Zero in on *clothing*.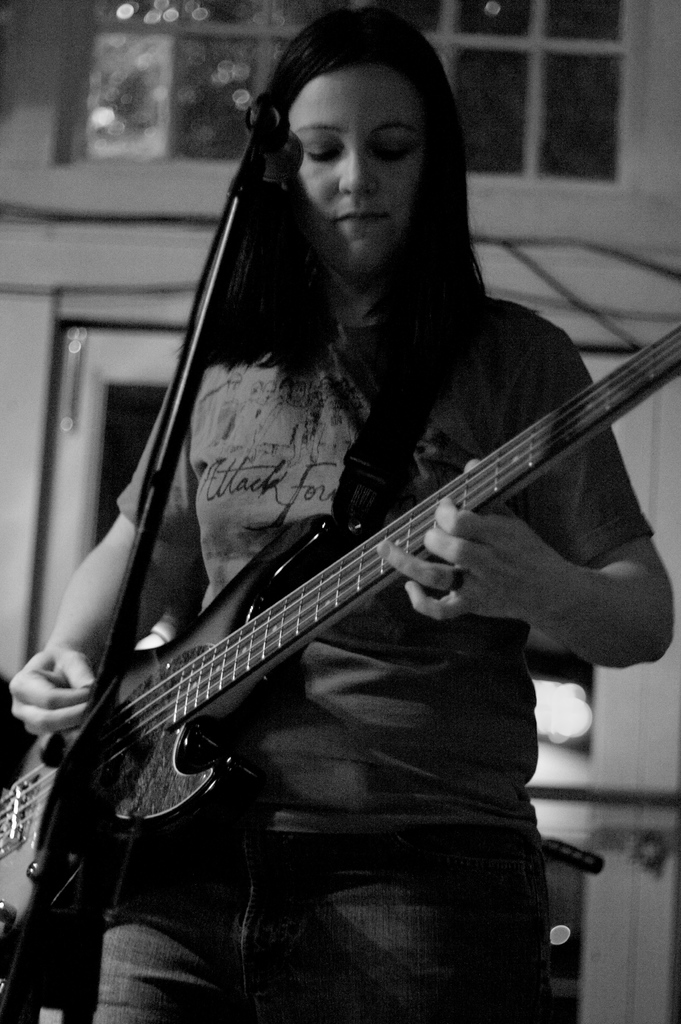
Zeroed in: x1=37, y1=297, x2=654, y2=1023.
